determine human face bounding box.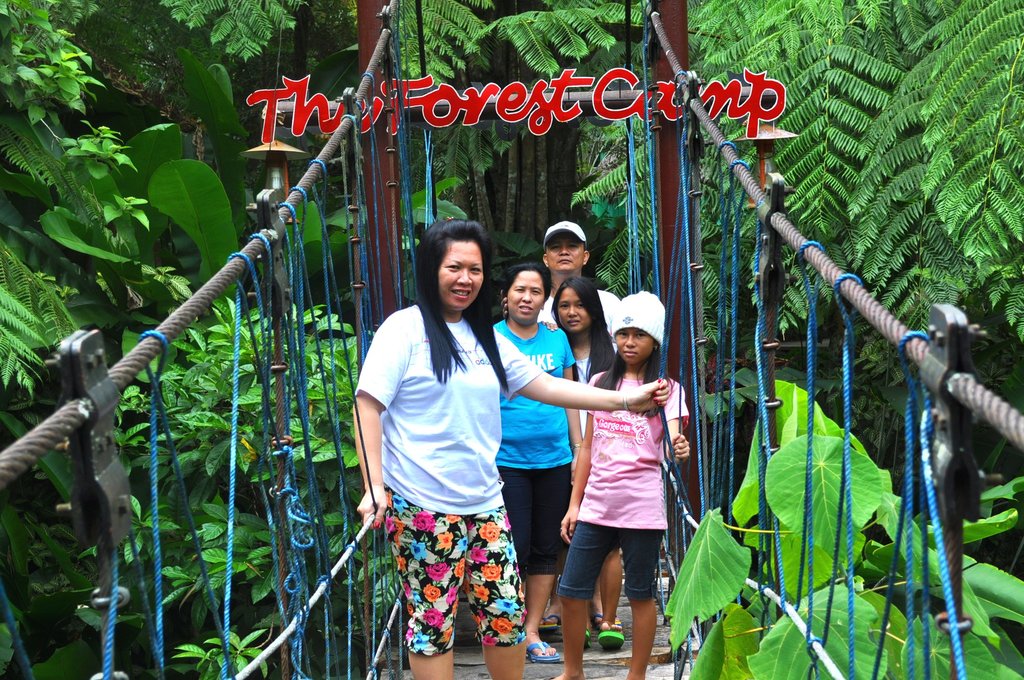
Determined: region(545, 231, 586, 275).
